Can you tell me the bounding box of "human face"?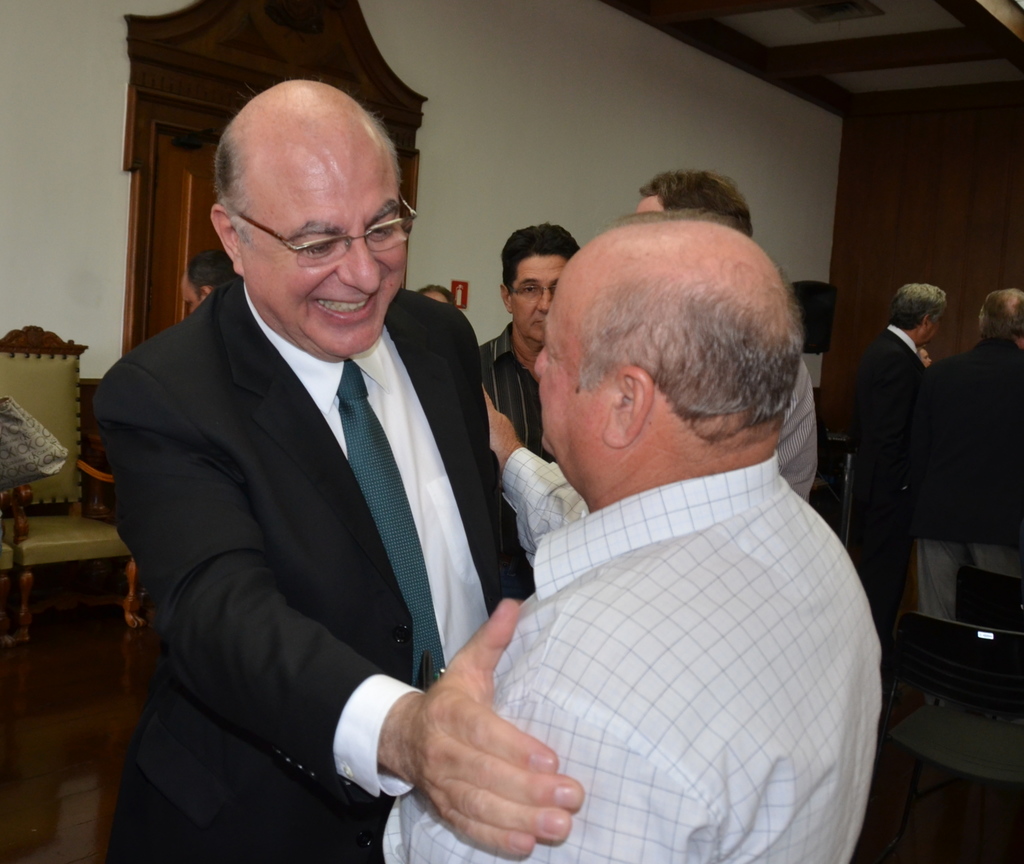
bbox(508, 247, 573, 341).
